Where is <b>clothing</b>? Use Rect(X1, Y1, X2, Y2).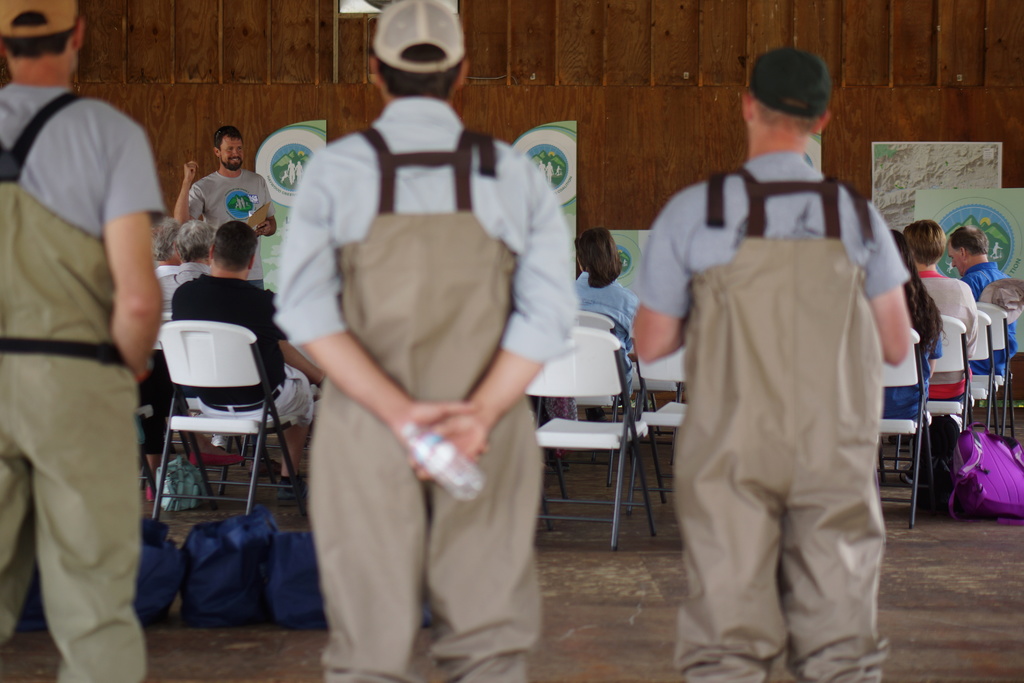
Rect(576, 276, 646, 415).
